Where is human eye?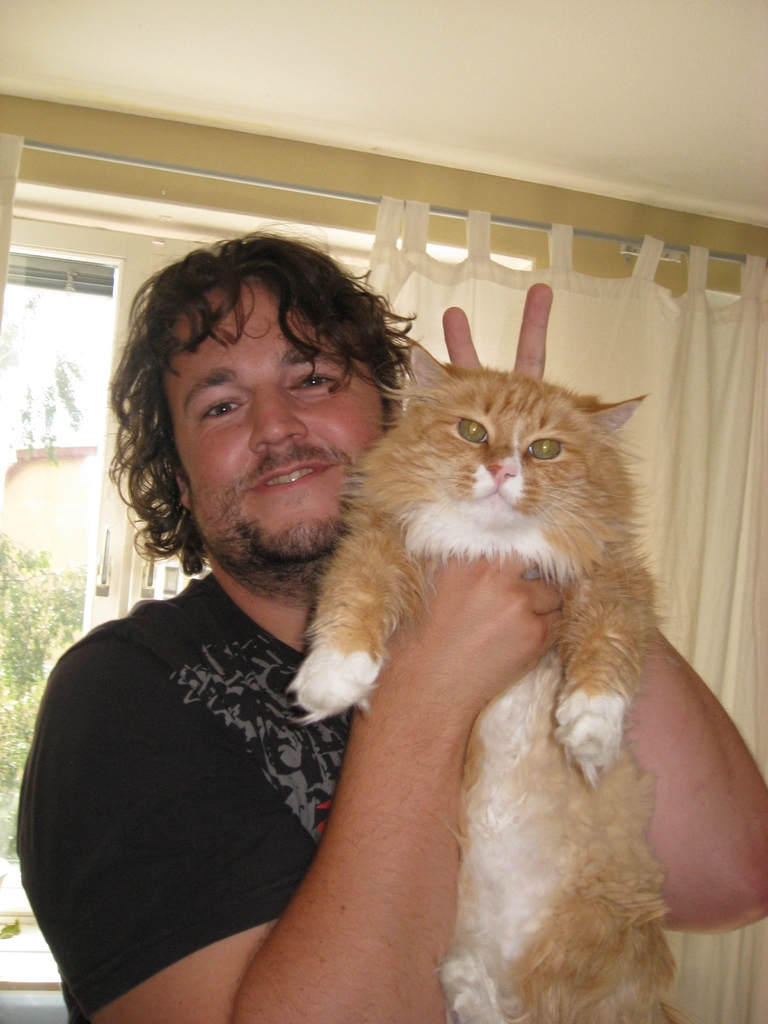
box(195, 397, 248, 422).
